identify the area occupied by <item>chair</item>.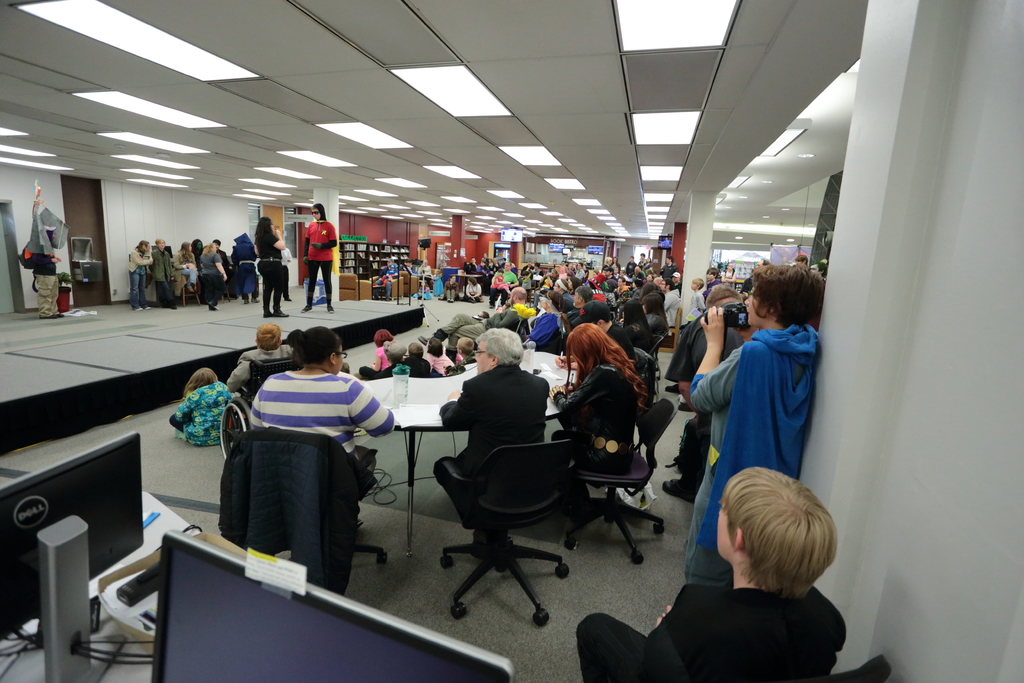
Area: 220,357,301,470.
